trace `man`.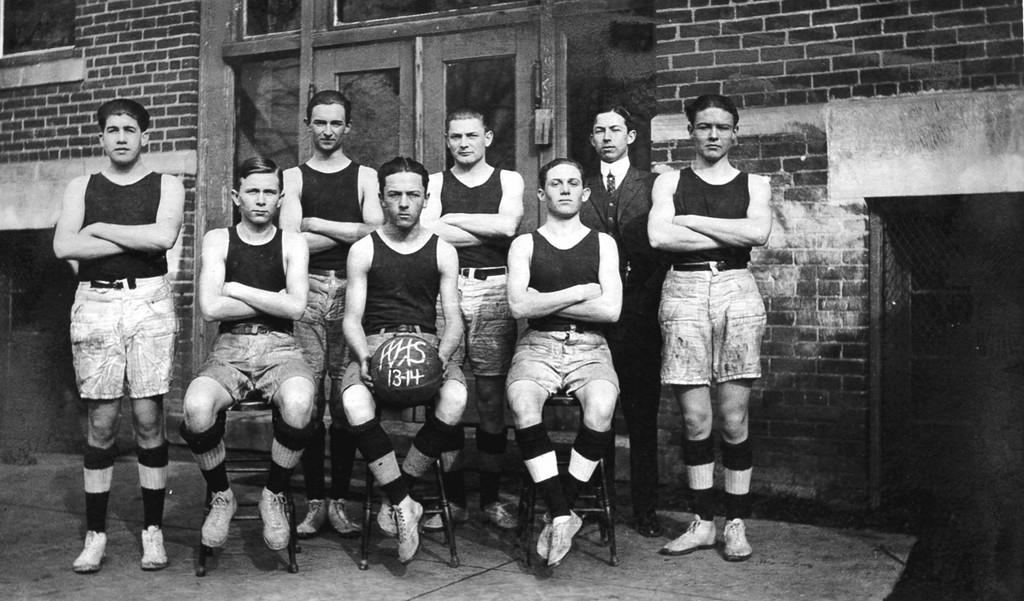
Traced to {"x1": 580, "y1": 104, "x2": 671, "y2": 545}.
